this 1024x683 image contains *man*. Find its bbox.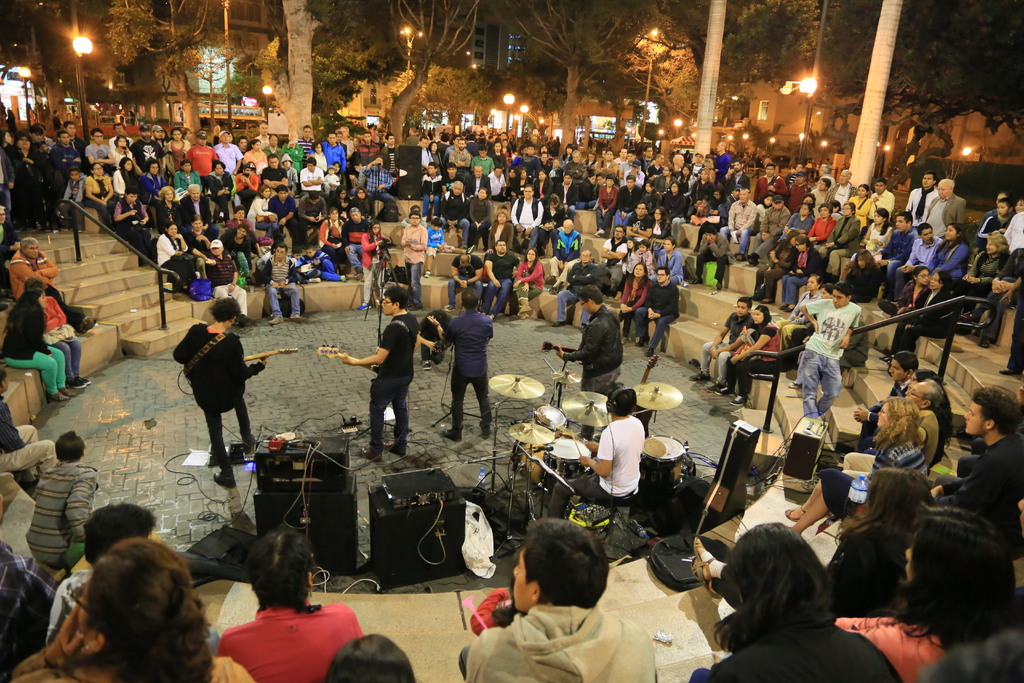
(353,131,383,165).
